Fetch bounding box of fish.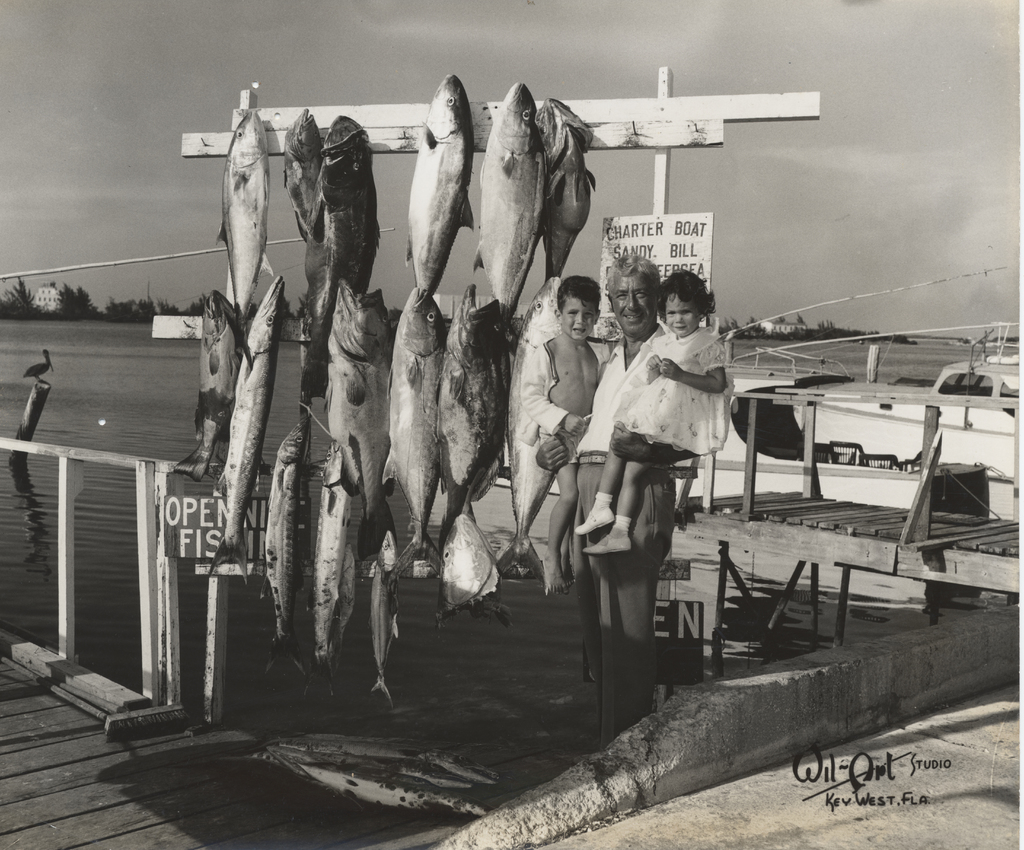
Bbox: 279:107:321:243.
